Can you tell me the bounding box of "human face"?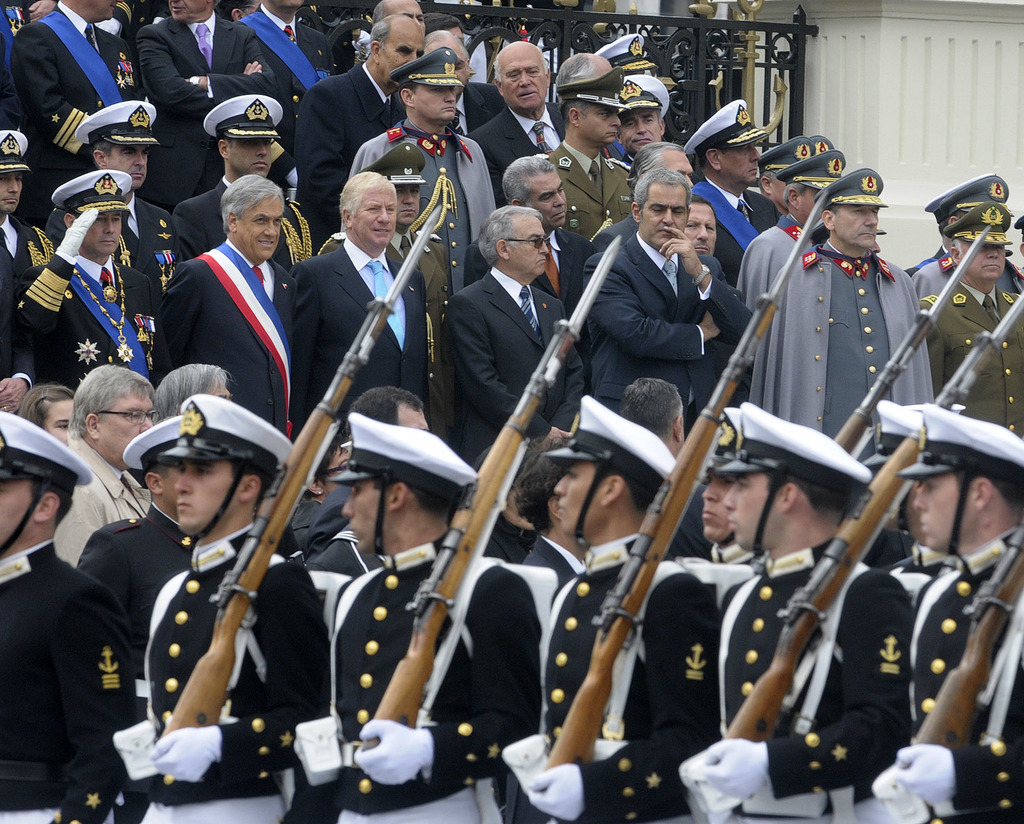
box(912, 474, 967, 548).
